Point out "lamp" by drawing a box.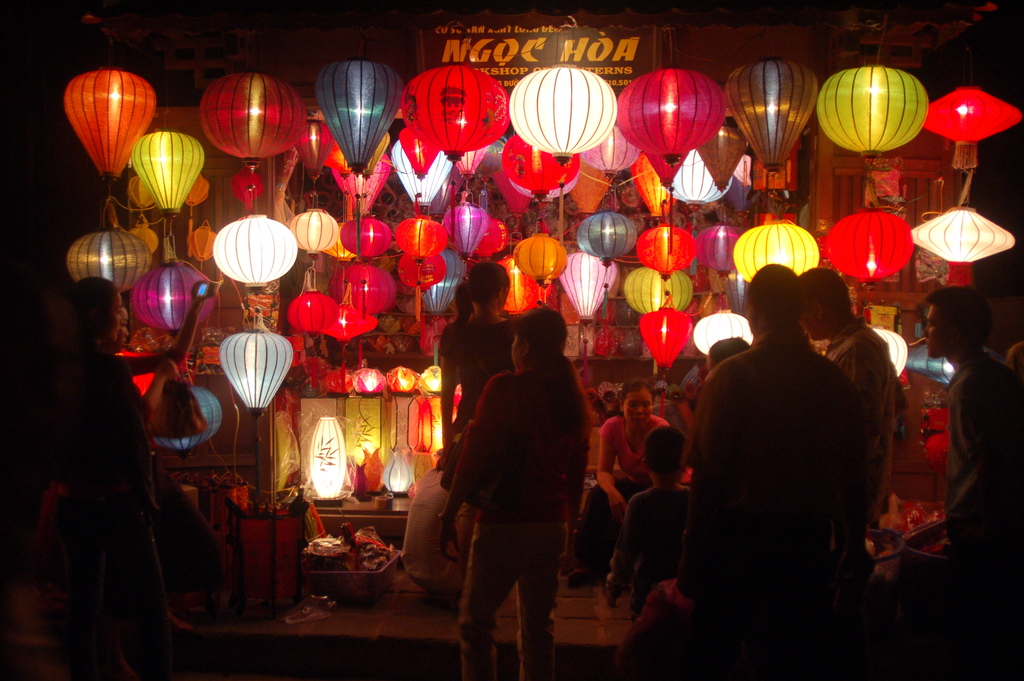
[397, 252, 444, 290].
